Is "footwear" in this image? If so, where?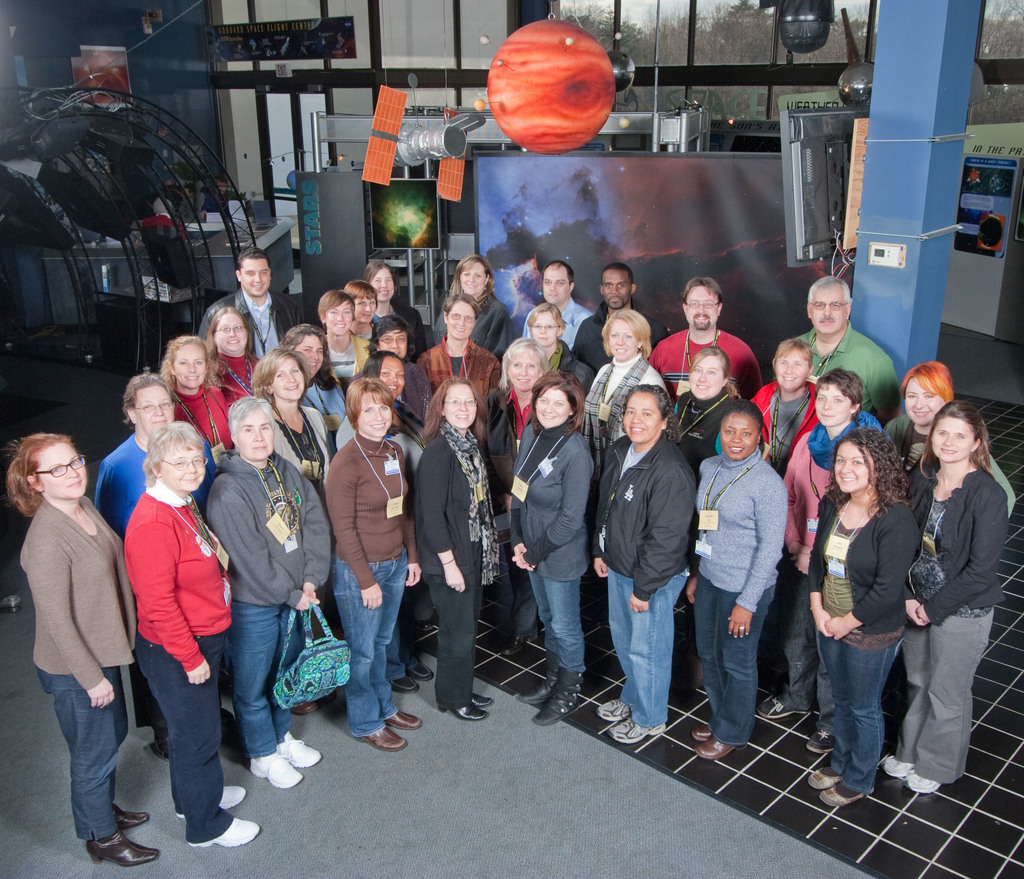
Yes, at left=760, top=694, right=787, bottom=715.
